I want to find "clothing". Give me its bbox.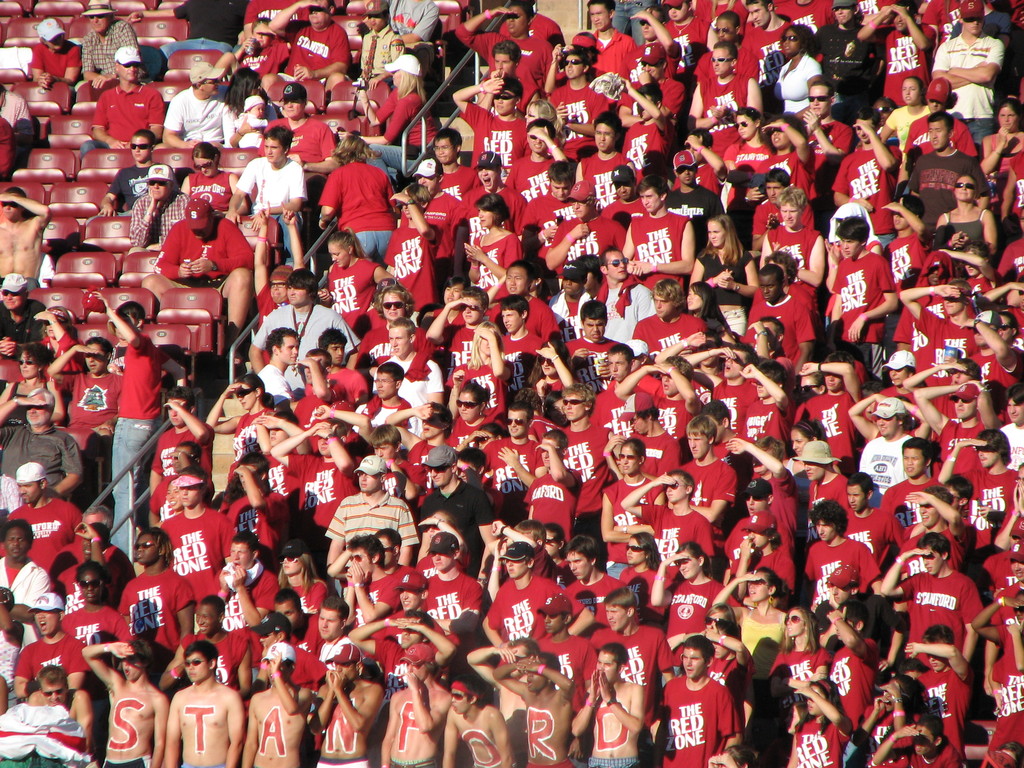
box(862, 436, 915, 500).
